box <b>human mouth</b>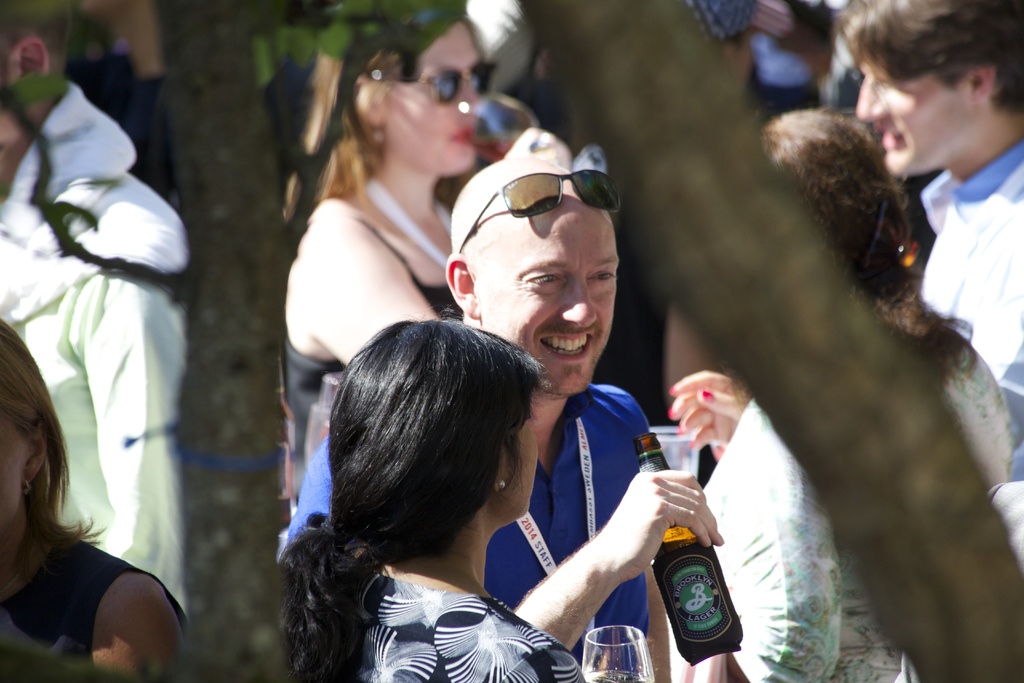
region(450, 126, 477, 151)
